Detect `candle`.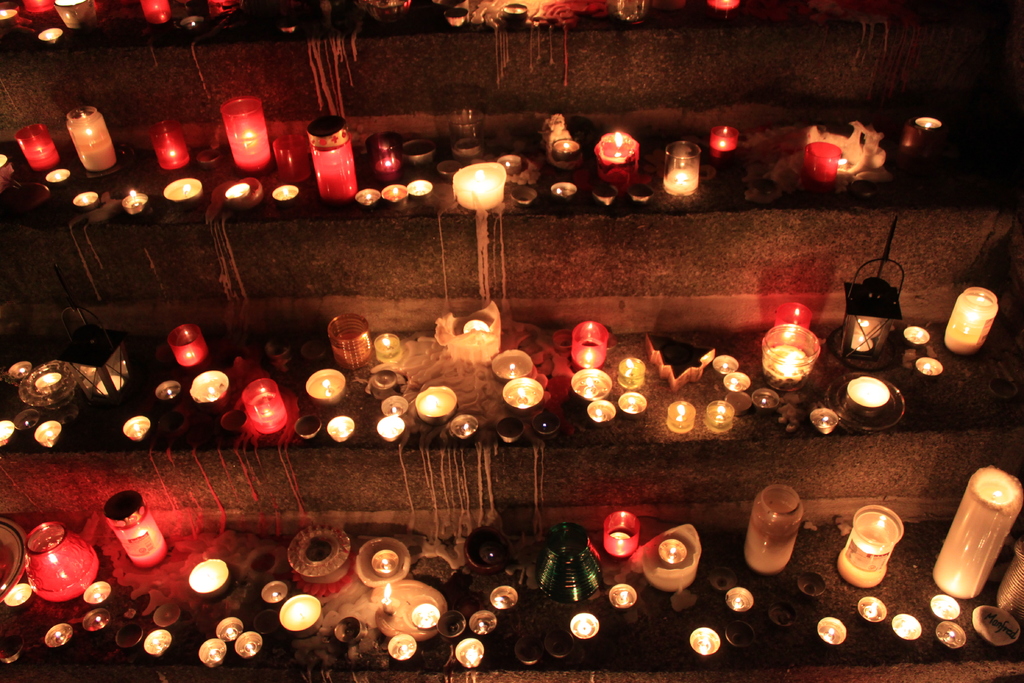
Detected at {"x1": 603, "y1": 513, "x2": 641, "y2": 558}.
